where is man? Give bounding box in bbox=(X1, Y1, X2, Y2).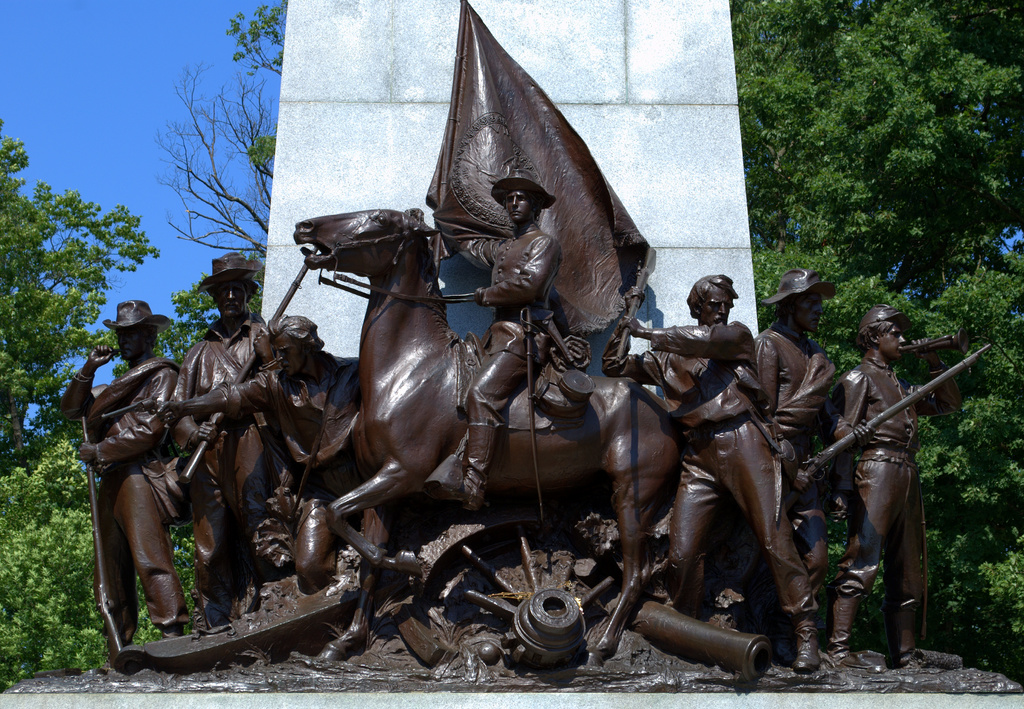
bbox=(825, 283, 960, 665).
